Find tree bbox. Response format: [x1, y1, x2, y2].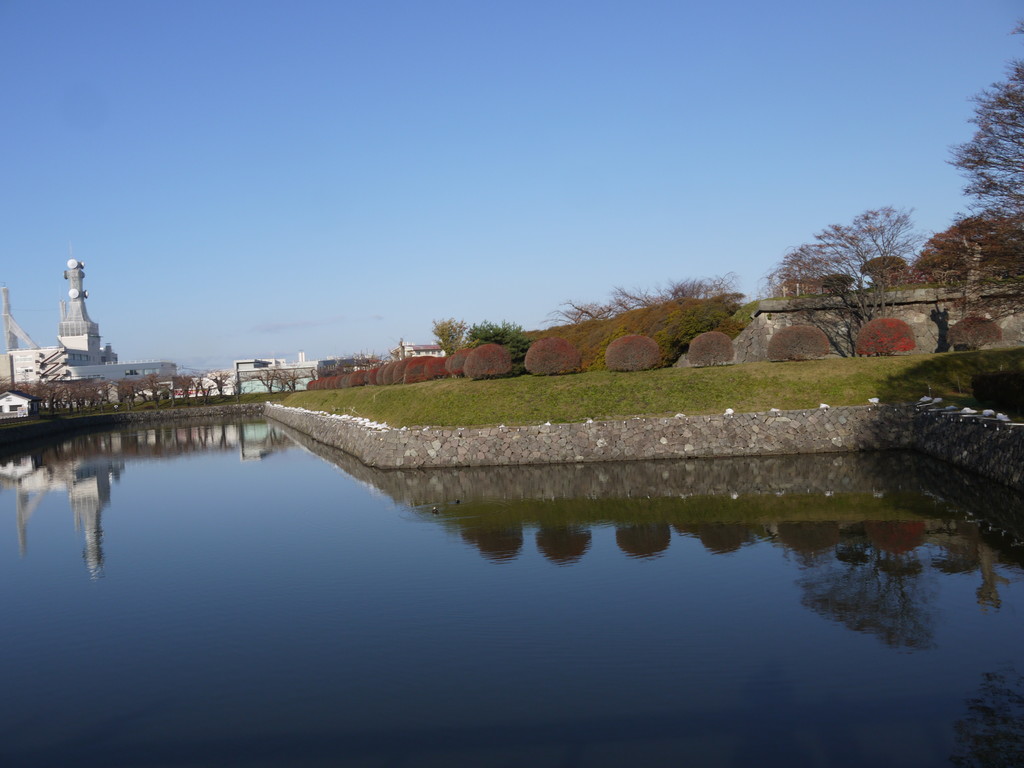
[611, 278, 673, 311].
